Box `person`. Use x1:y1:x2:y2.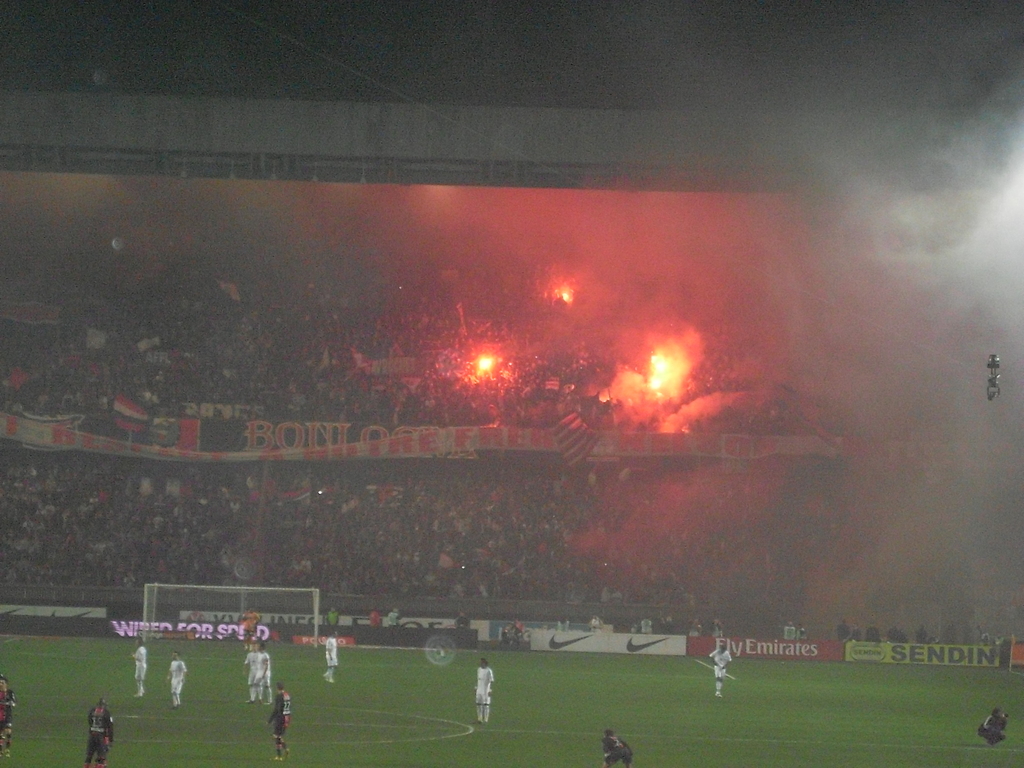
473:648:501:730.
